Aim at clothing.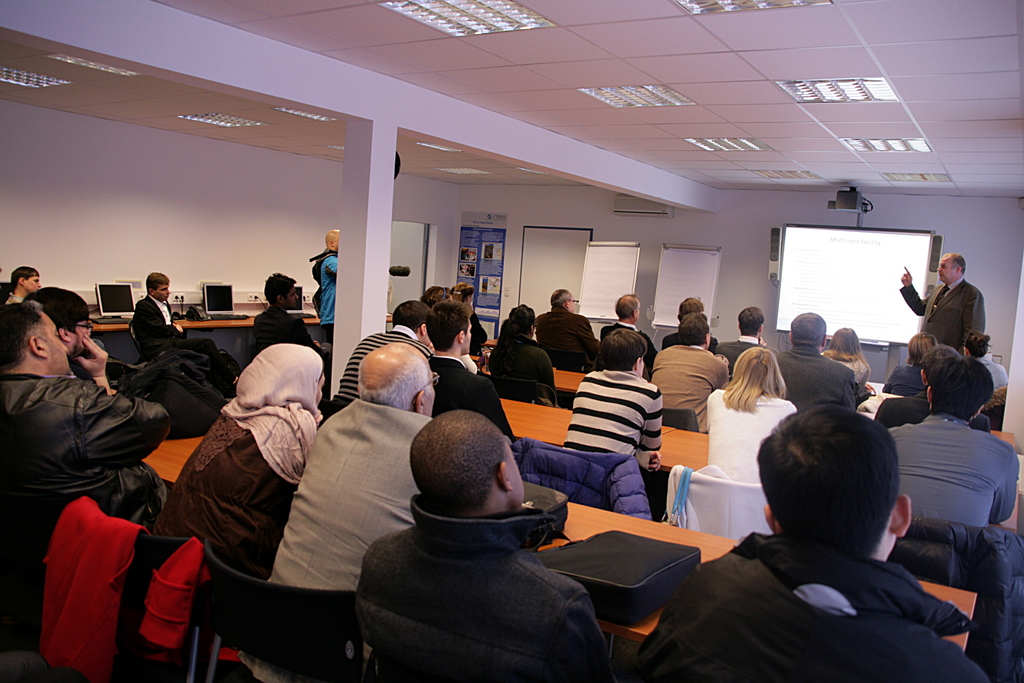
Aimed at (x1=982, y1=359, x2=1013, y2=388).
